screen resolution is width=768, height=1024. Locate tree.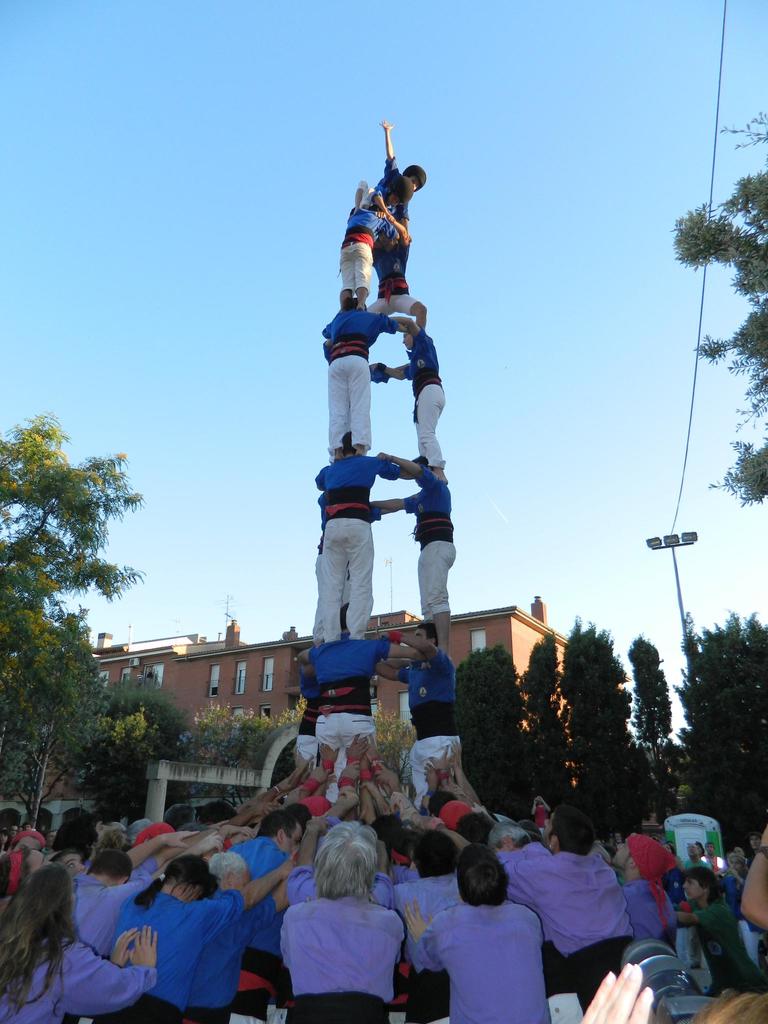
bbox=[6, 467, 148, 792].
